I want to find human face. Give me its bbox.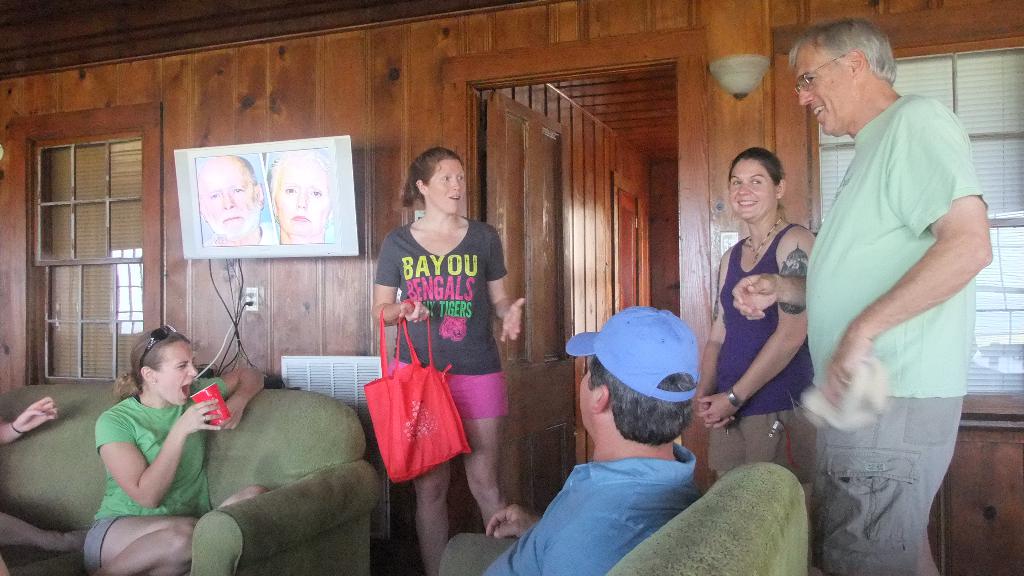
Rect(200, 152, 252, 234).
